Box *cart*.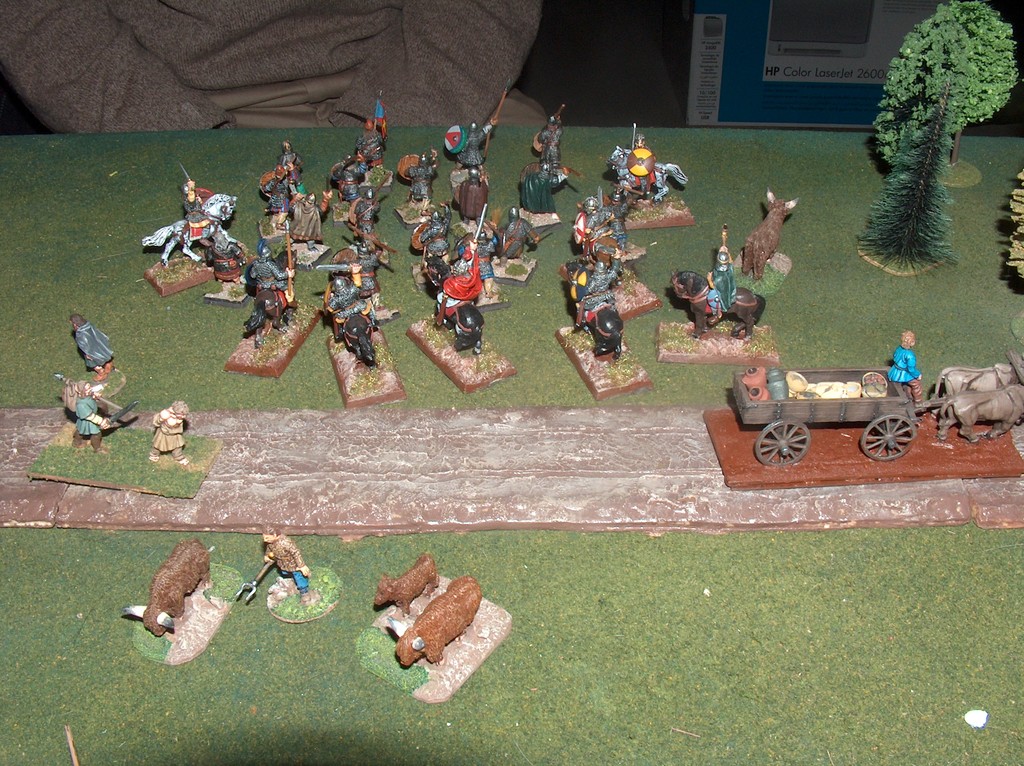
715/345/960/467.
